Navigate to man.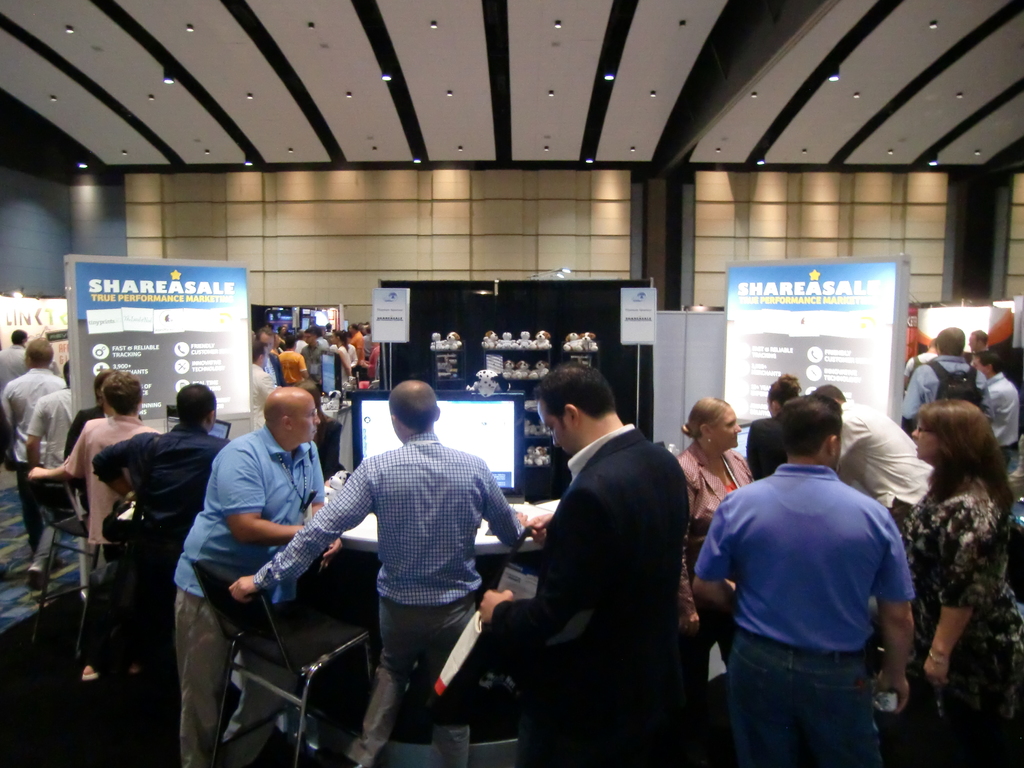
Navigation target: [0,324,33,476].
